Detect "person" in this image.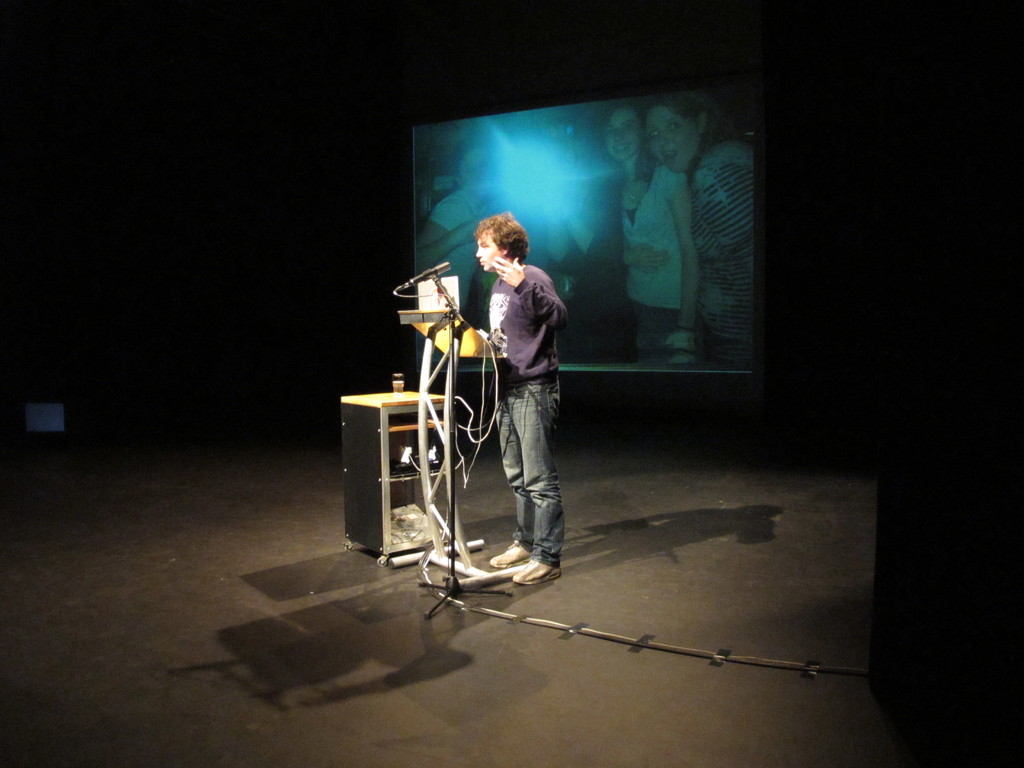
Detection: 416/138/506/307.
